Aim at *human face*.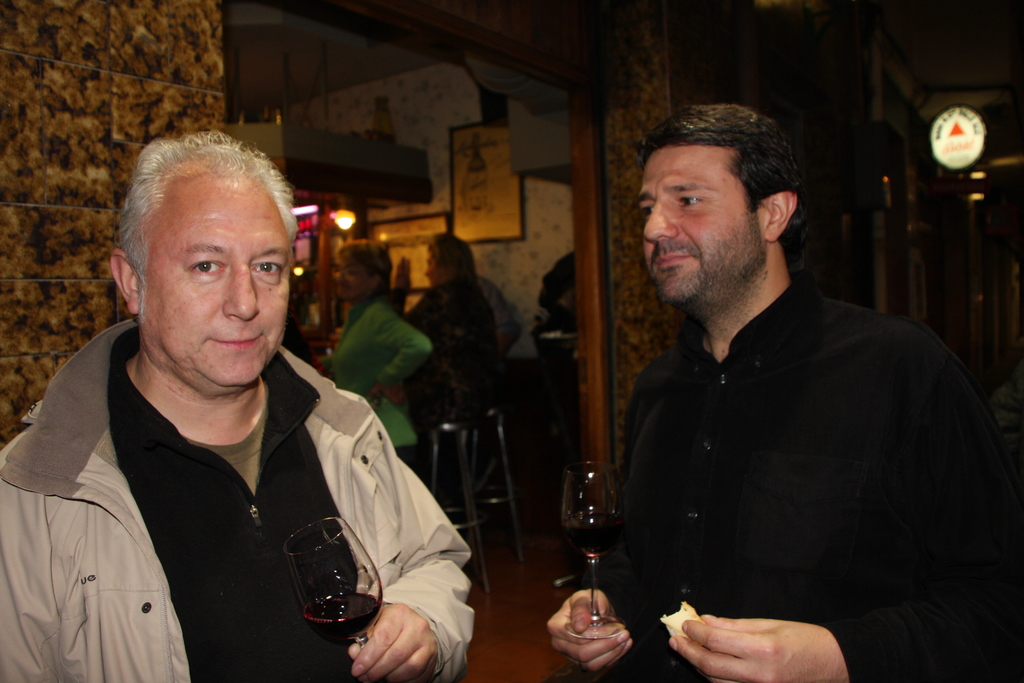
Aimed at <bbox>322, 251, 366, 304</bbox>.
